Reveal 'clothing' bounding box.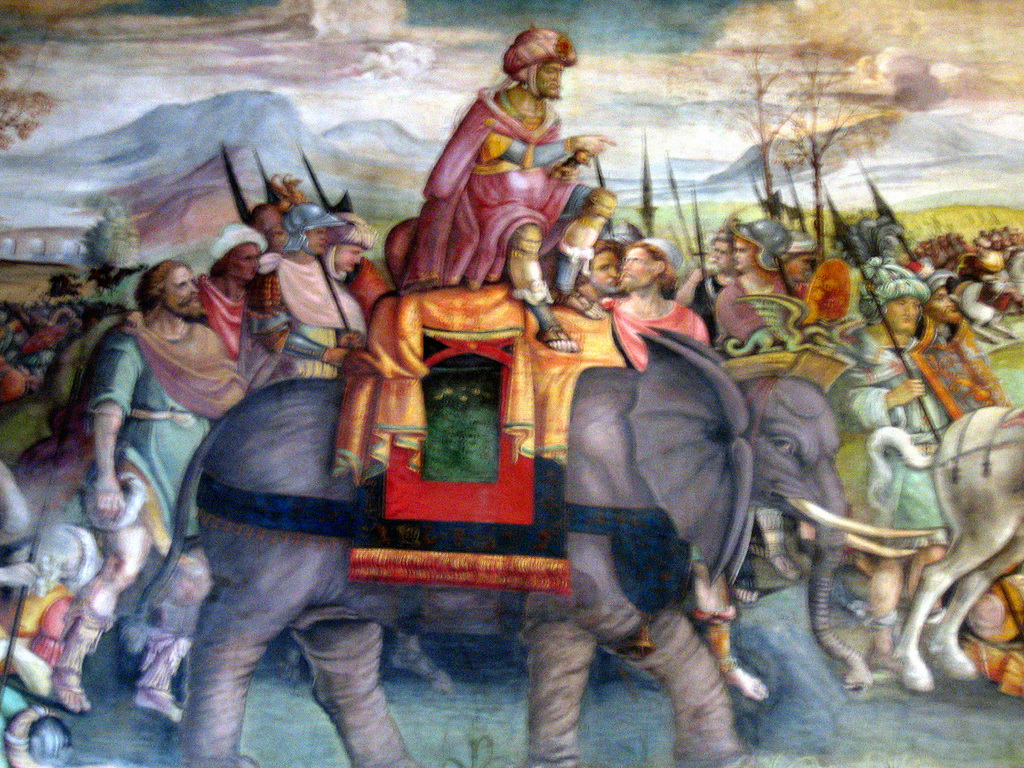
Revealed: left=248, top=260, right=346, bottom=380.
